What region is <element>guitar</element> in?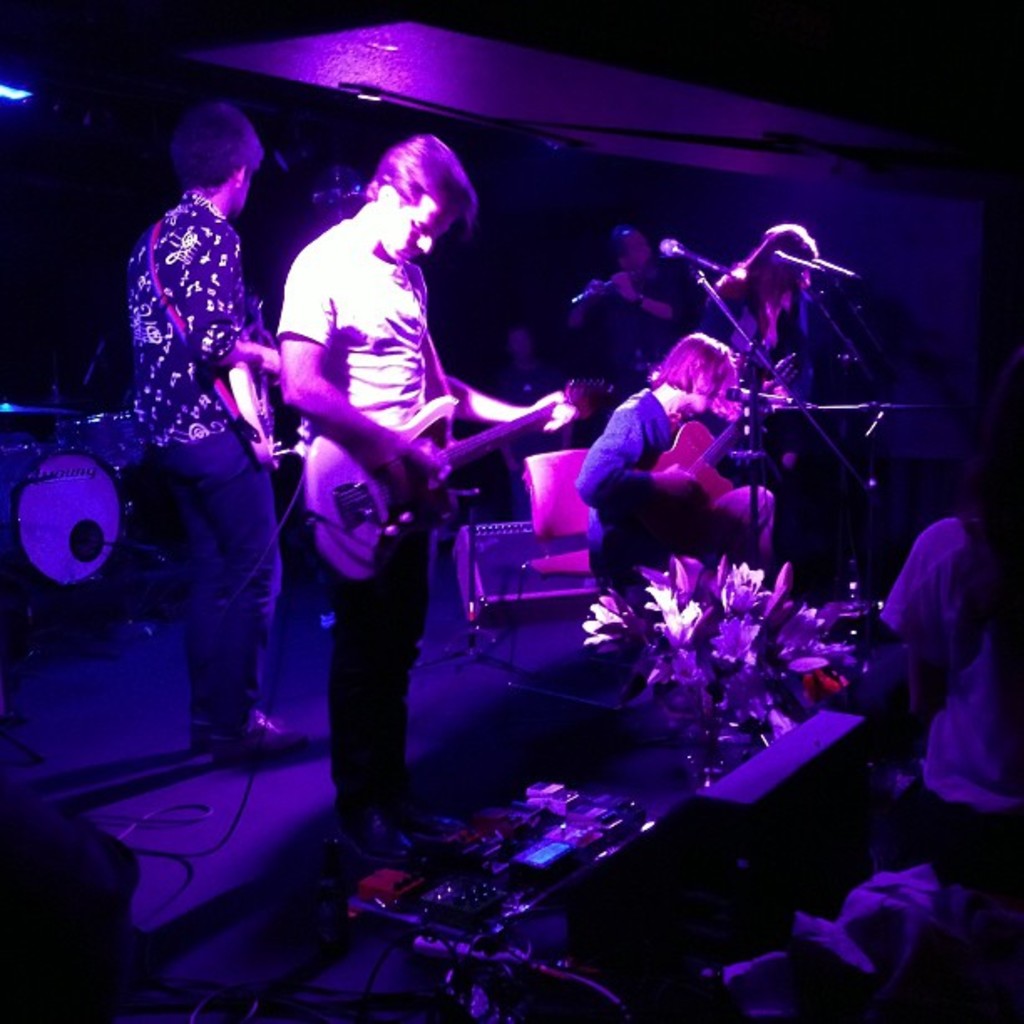
region(233, 289, 276, 472).
